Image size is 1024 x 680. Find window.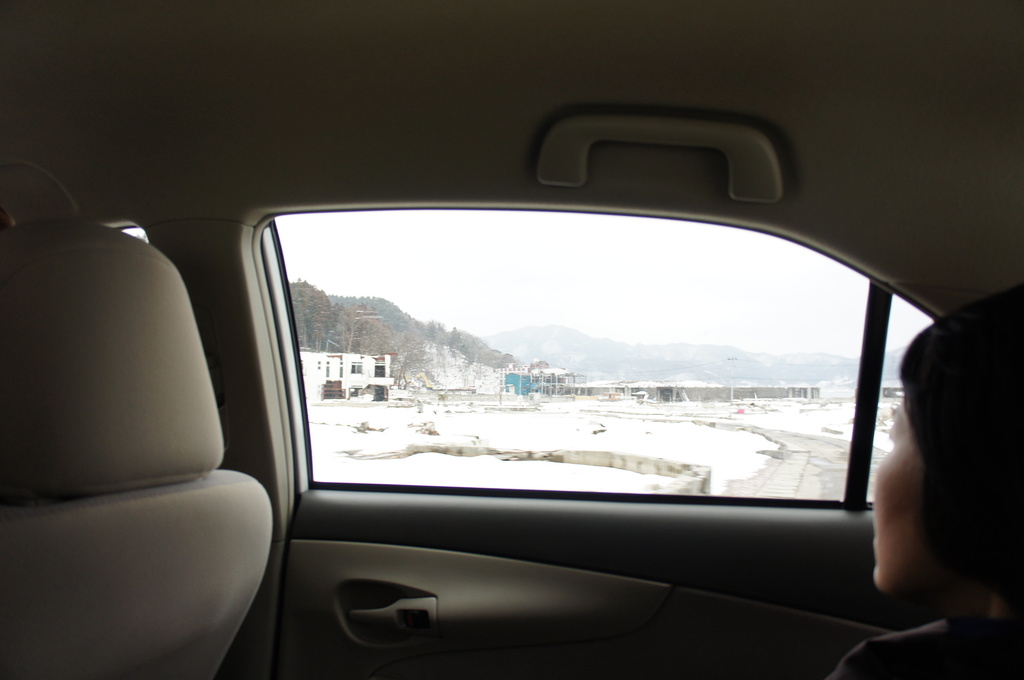
box=[353, 360, 364, 375].
